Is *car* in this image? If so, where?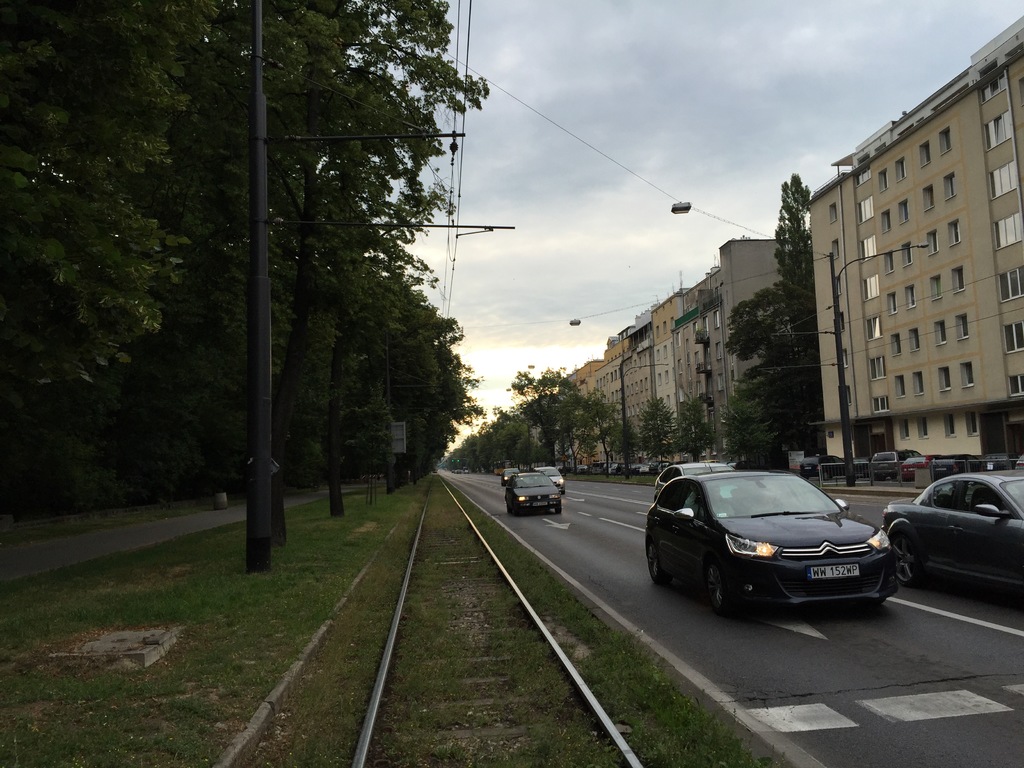
Yes, at box(883, 468, 1023, 591).
